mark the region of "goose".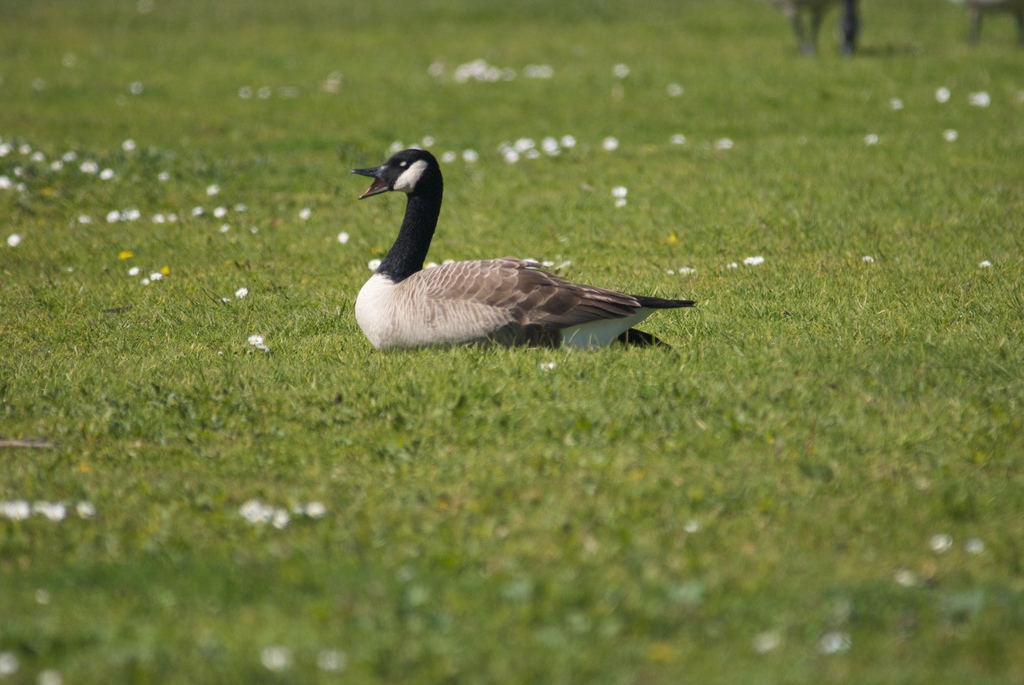
Region: {"left": 348, "top": 142, "right": 696, "bottom": 363}.
